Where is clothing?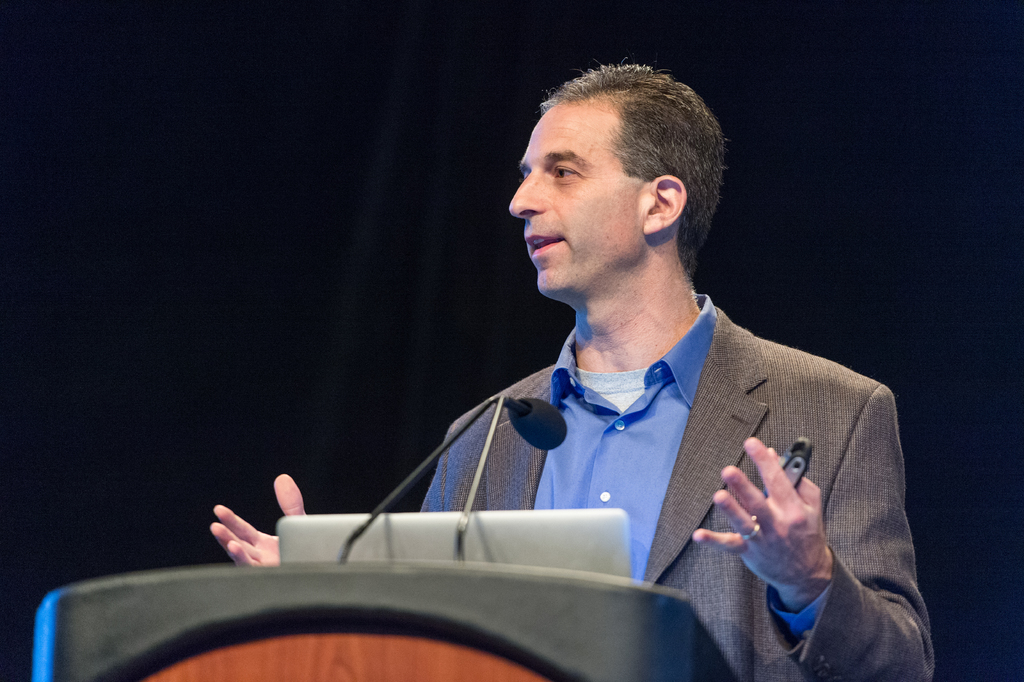
369,283,920,630.
